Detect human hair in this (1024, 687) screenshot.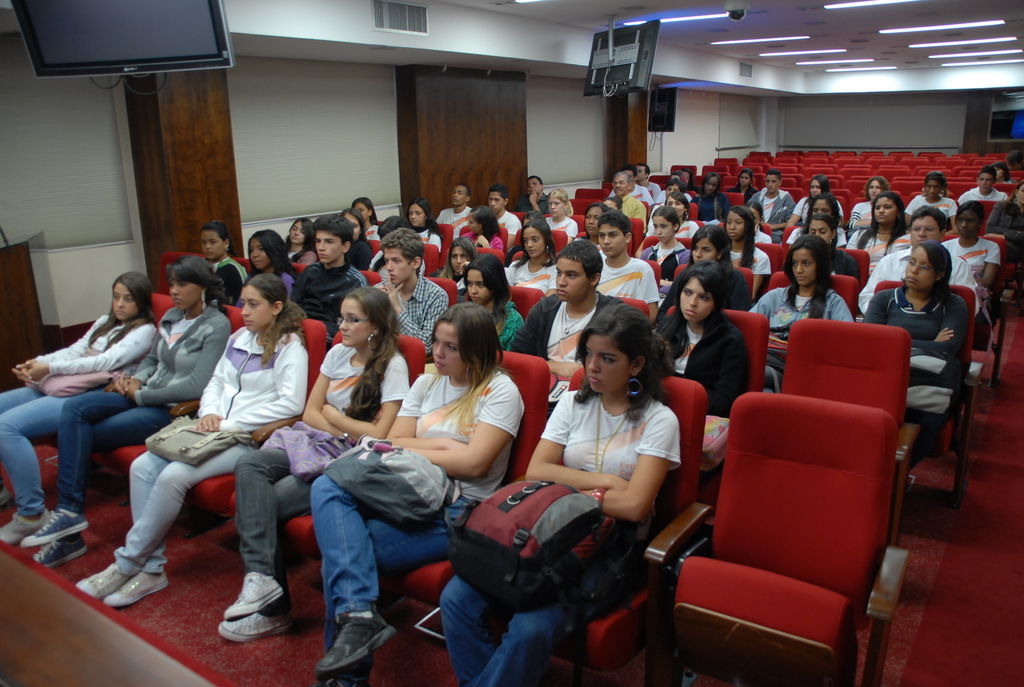
Detection: l=610, t=170, r=630, b=184.
